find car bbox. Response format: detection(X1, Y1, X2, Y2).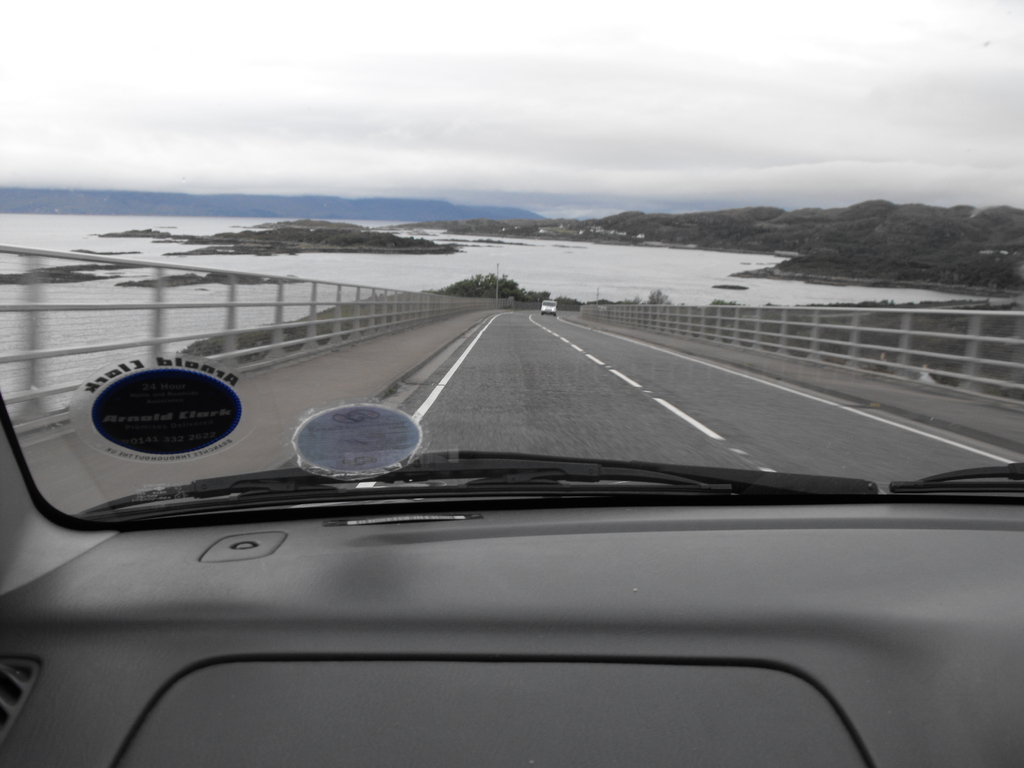
detection(0, 0, 1023, 767).
